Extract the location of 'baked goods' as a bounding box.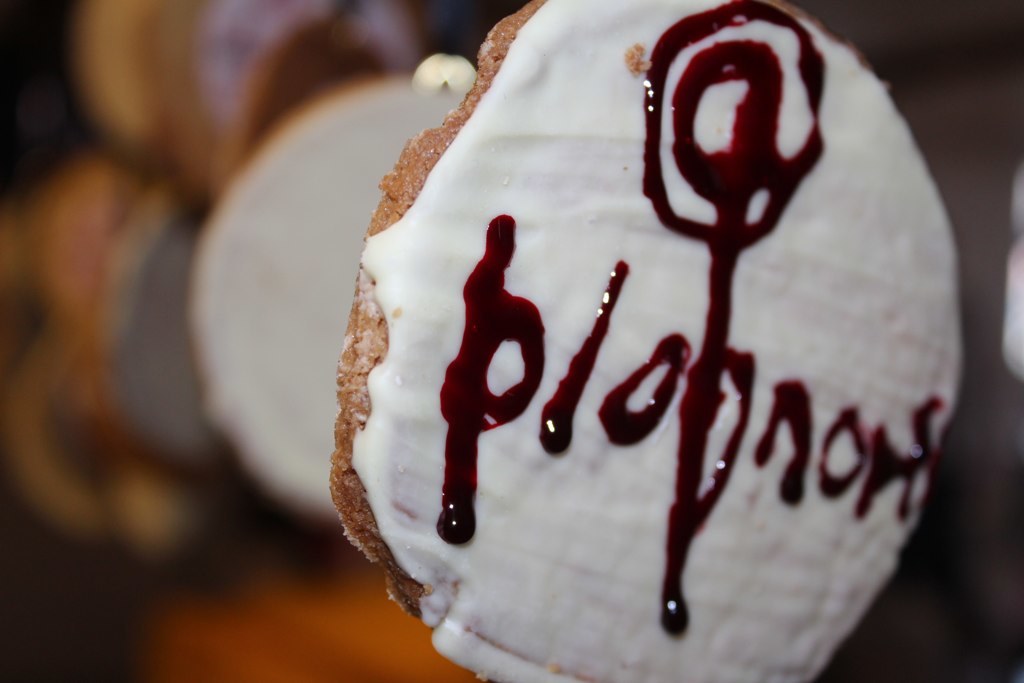
(334, 0, 970, 679).
